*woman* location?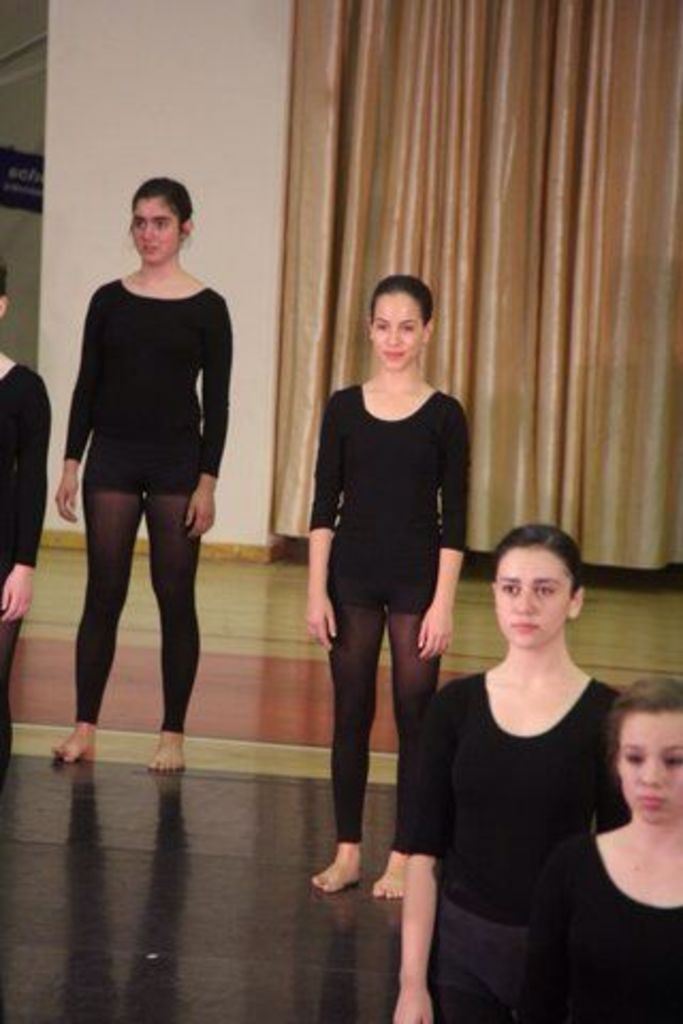
bbox(307, 269, 470, 894)
